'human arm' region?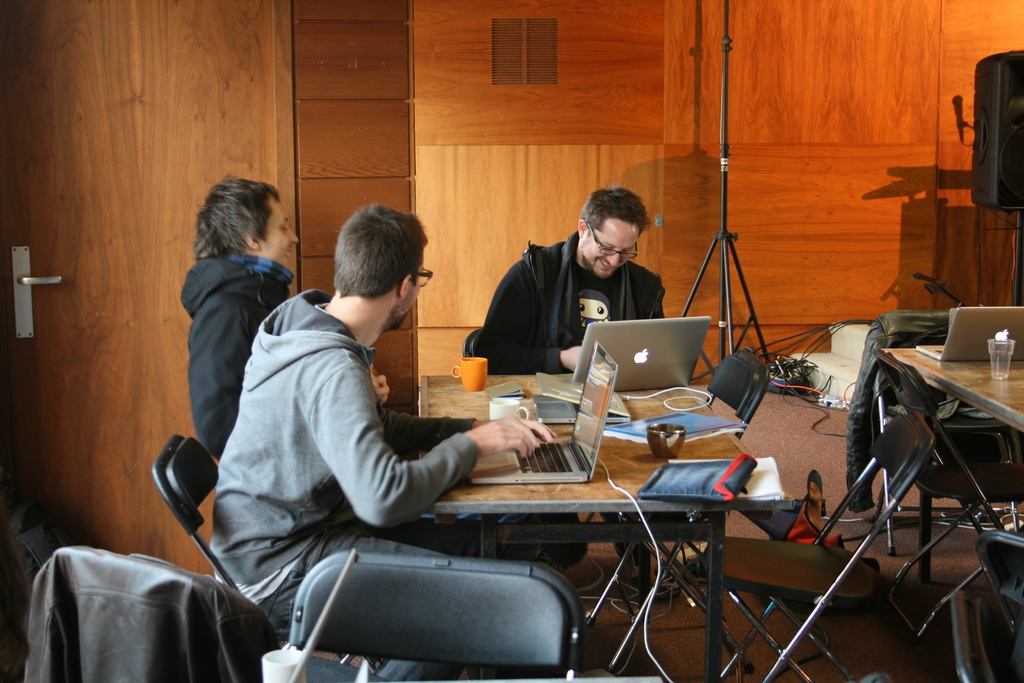
<bbox>186, 310, 257, 469</bbox>
